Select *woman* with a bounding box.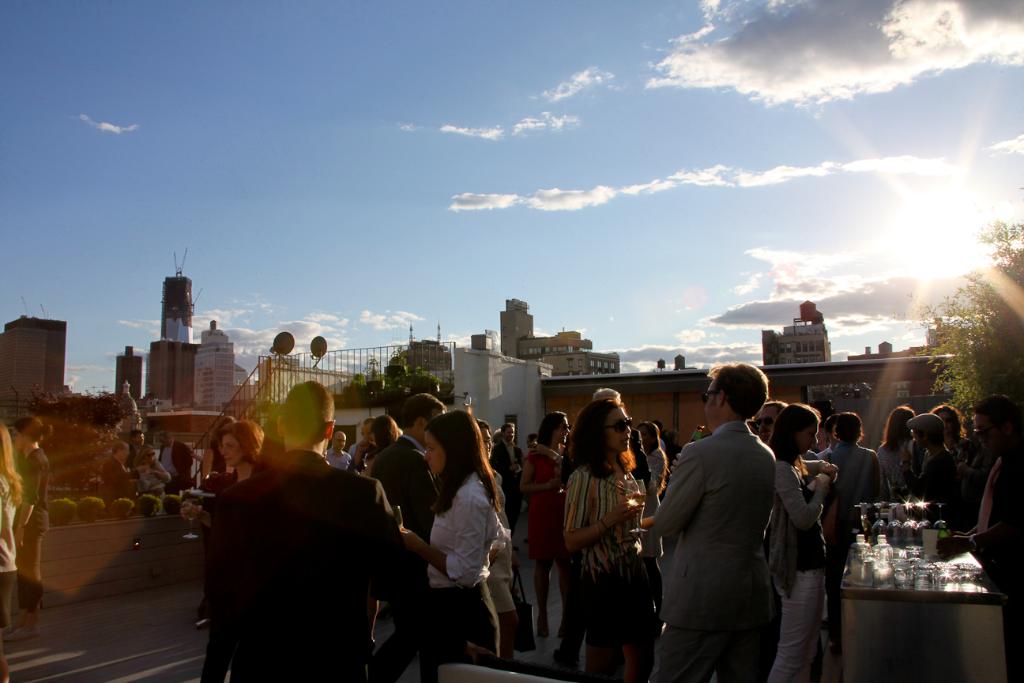
769/405/842/682.
